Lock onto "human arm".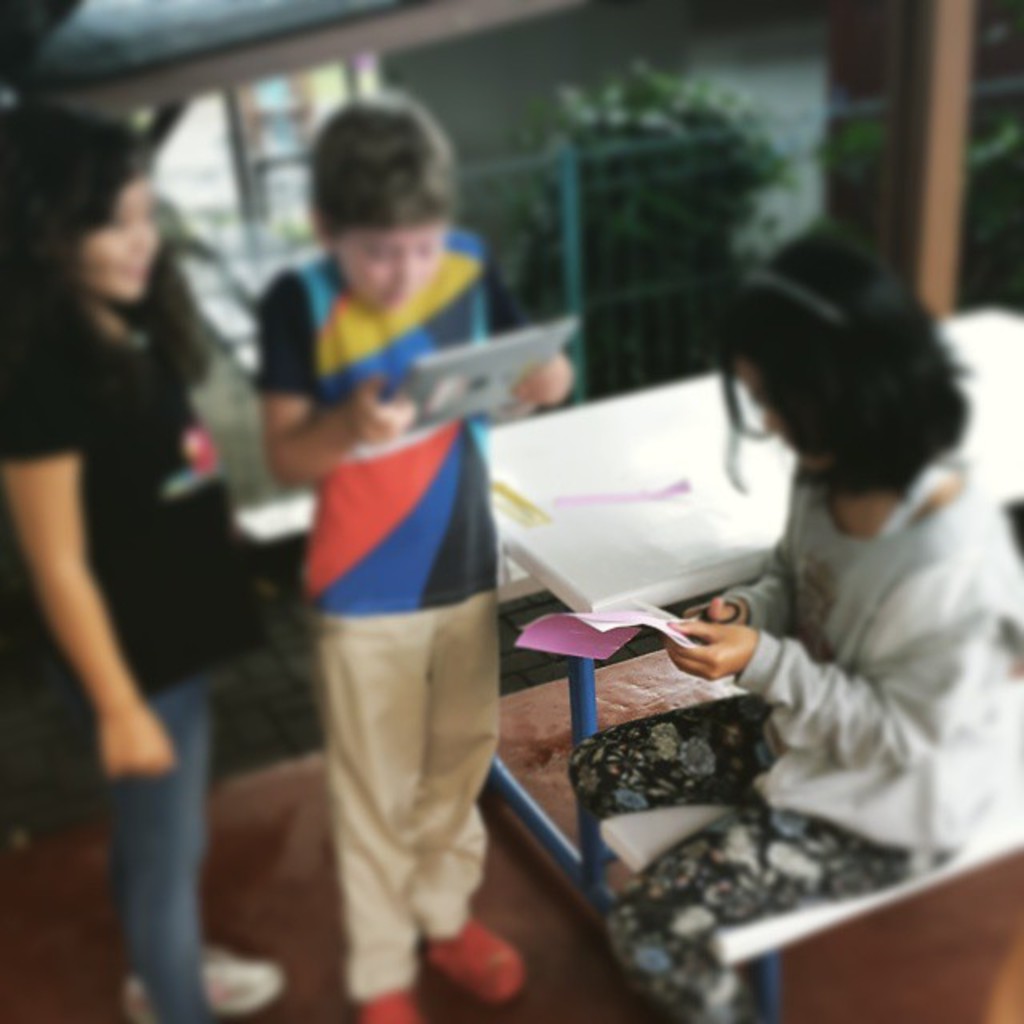
Locked: box=[686, 555, 790, 627].
